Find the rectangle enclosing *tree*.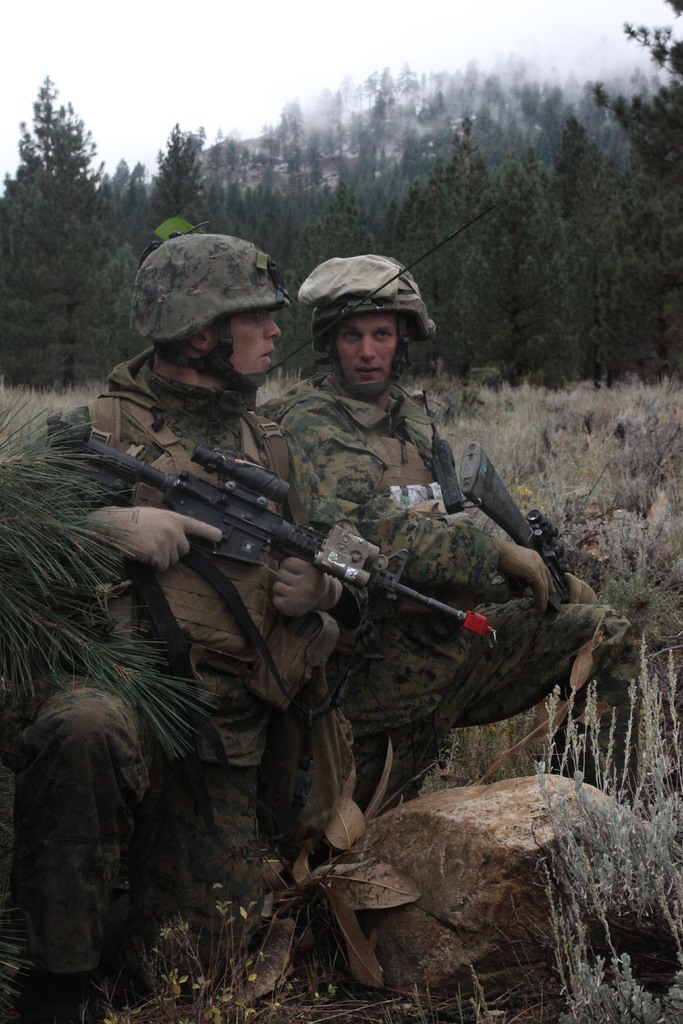
x1=374 y1=152 x2=457 y2=304.
